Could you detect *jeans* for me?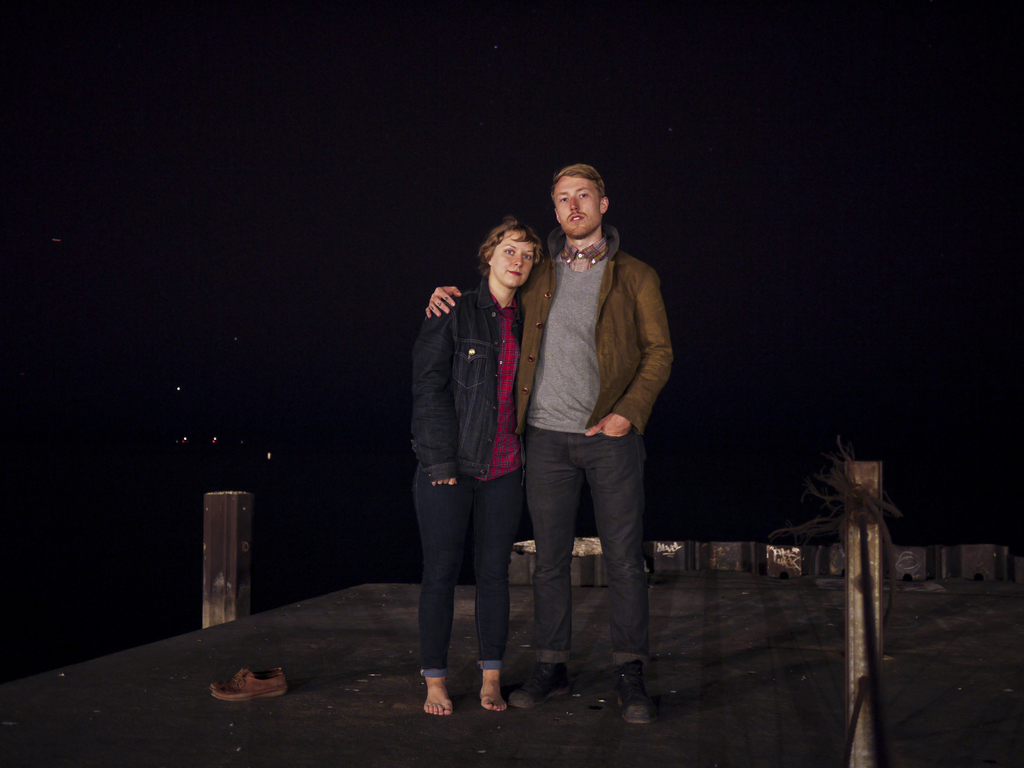
Detection result: box=[415, 461, 540, 702].
